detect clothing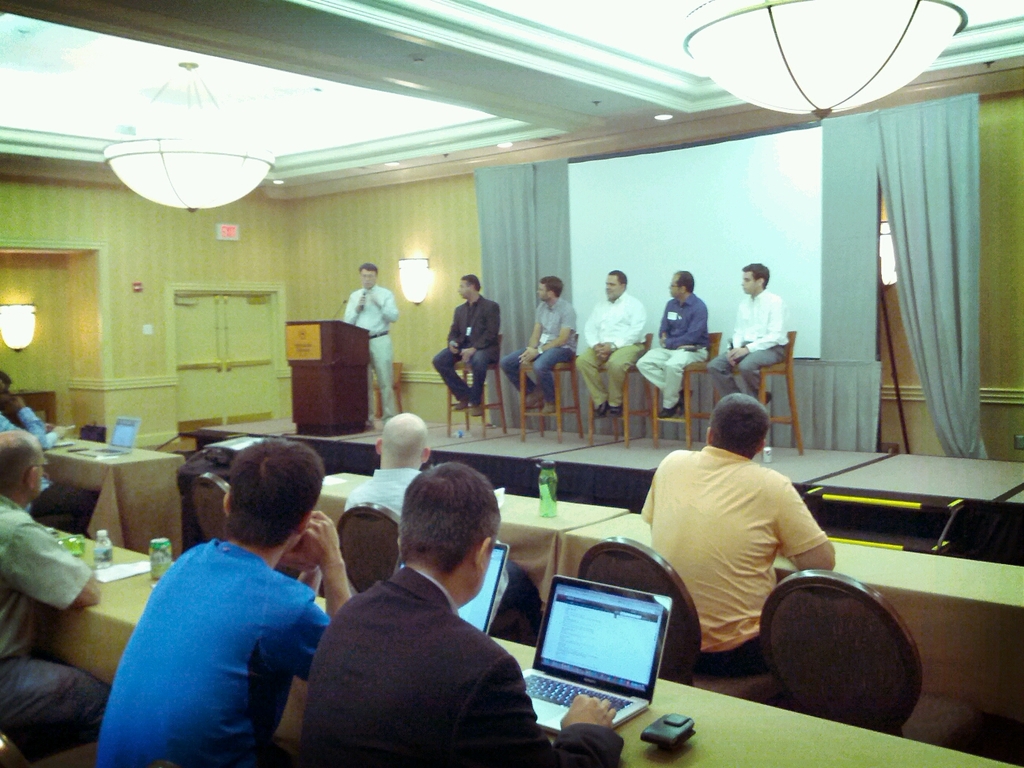
507, 295, 575, 397
